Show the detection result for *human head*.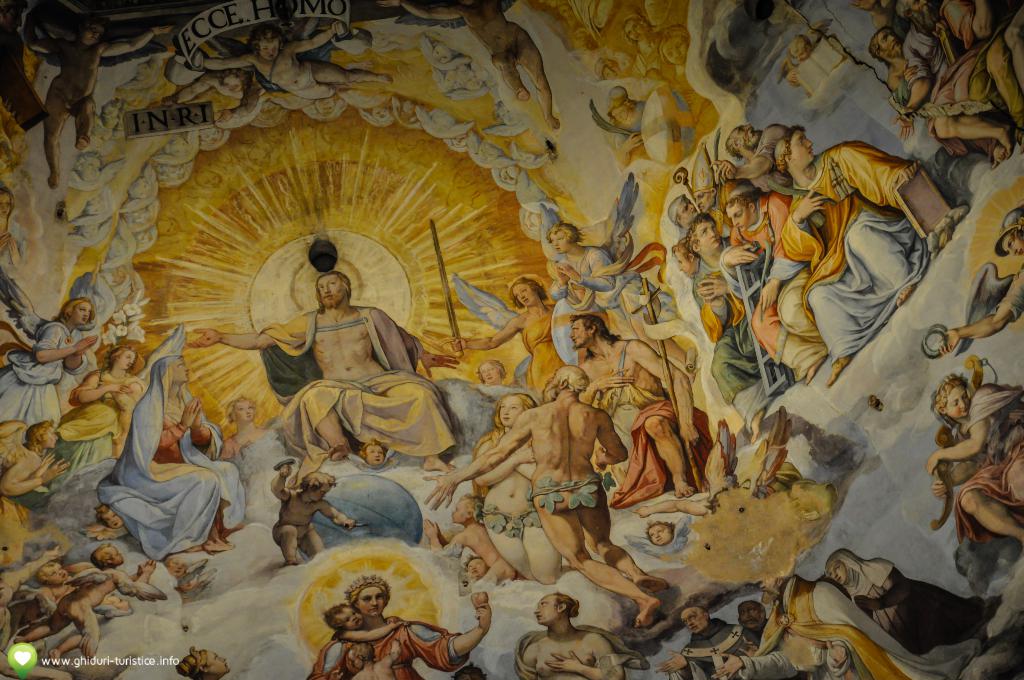
602/85/634/127.
